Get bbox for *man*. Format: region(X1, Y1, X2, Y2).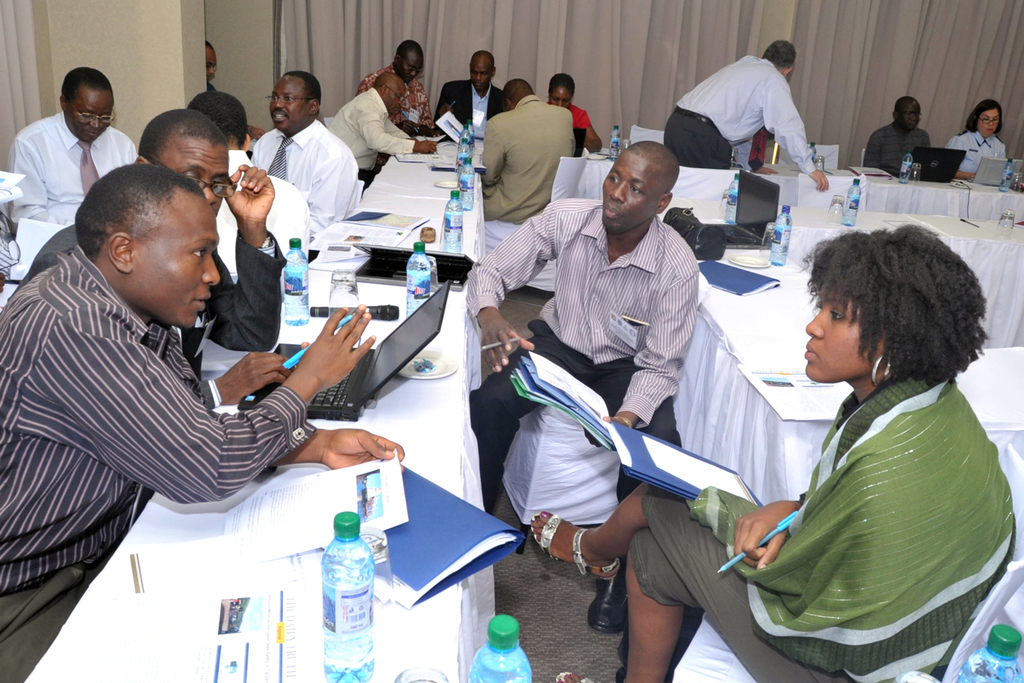
region(16, 109, 294, 415).
